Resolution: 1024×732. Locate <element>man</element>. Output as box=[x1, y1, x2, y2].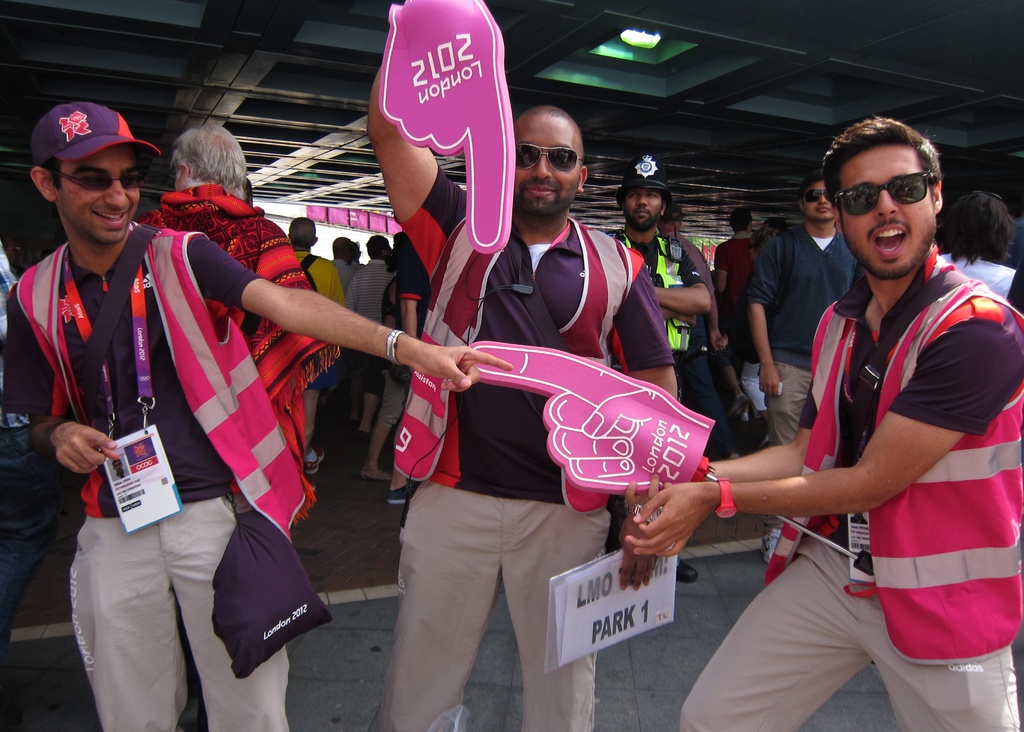
box=[358, 248, 428, 478].
